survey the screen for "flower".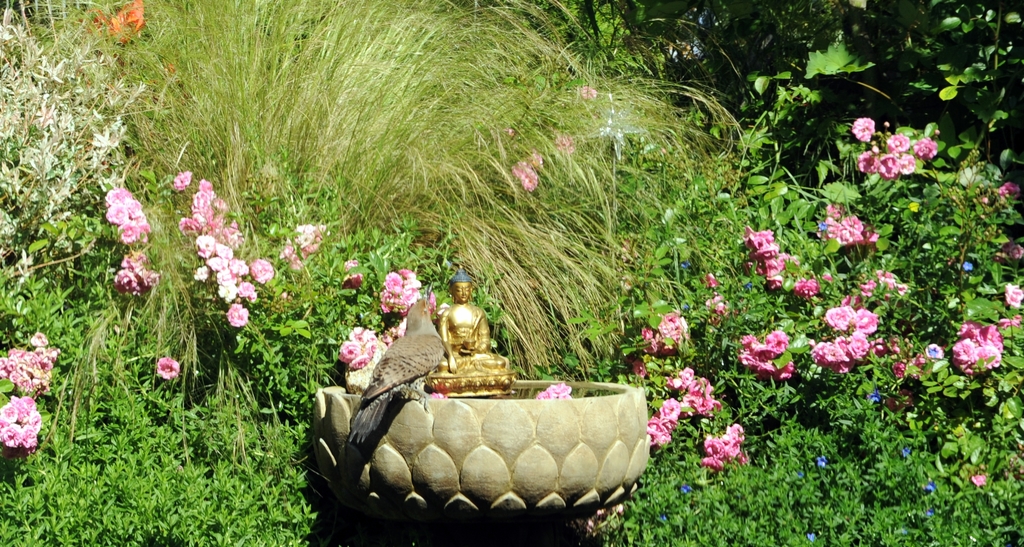
Survey found: x1=102, y1=185, x2=152, y2=247.
